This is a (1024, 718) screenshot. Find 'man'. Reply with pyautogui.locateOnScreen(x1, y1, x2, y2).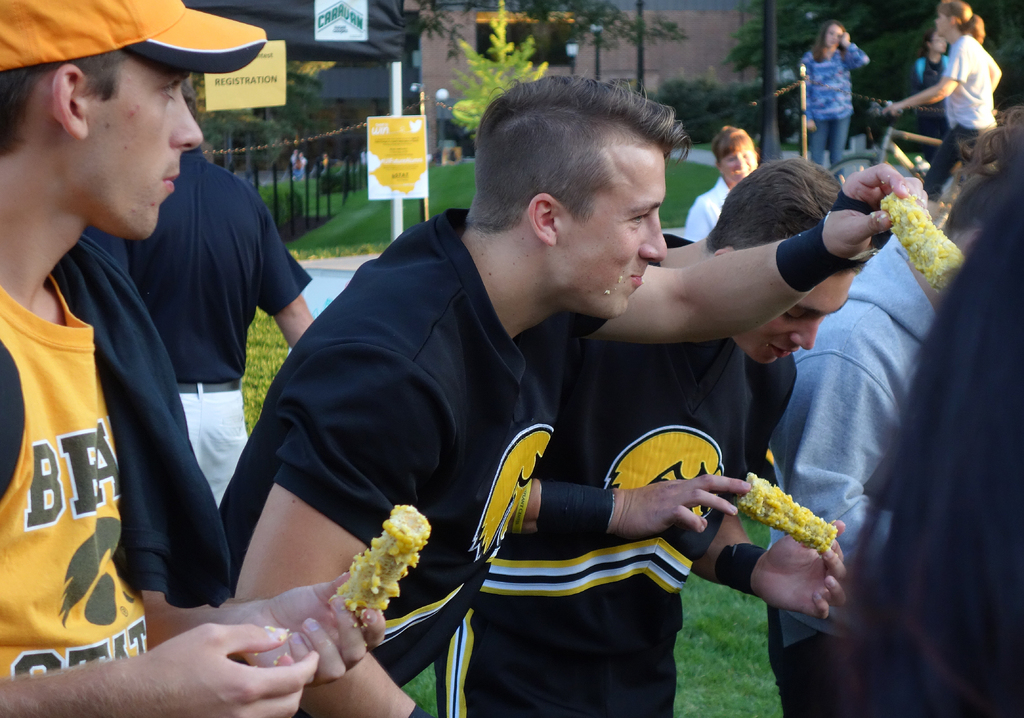
pyautogui.locateOnScreen(86, 83, 311, 511).
